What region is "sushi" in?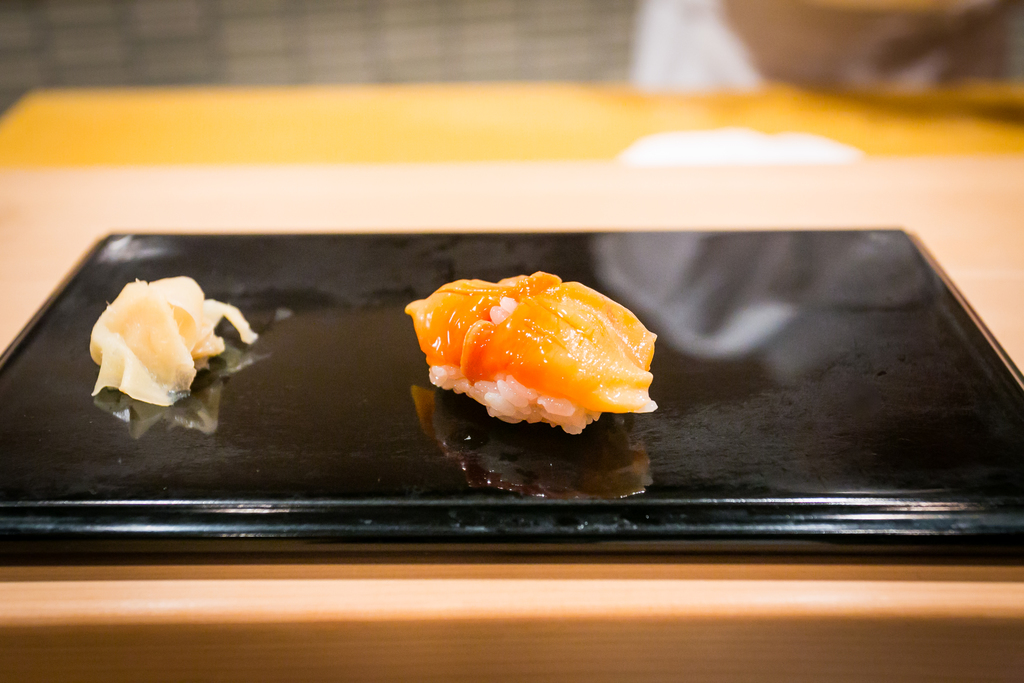
region(396, 264, 655, 433).
